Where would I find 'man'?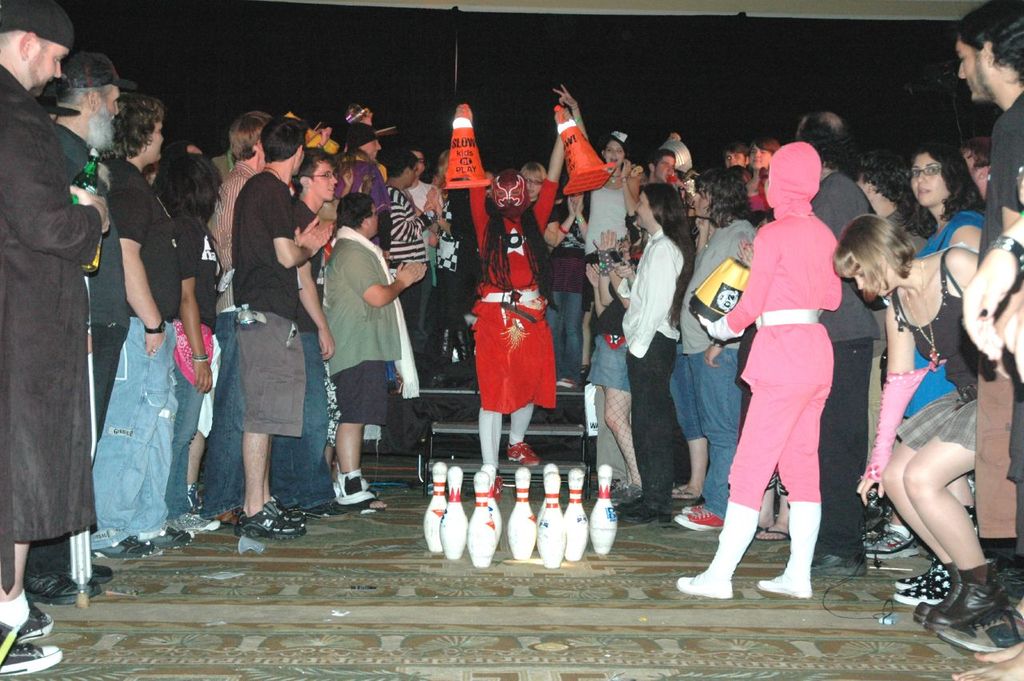
At <bbox>344, 121, 387, 182</bbox>.
